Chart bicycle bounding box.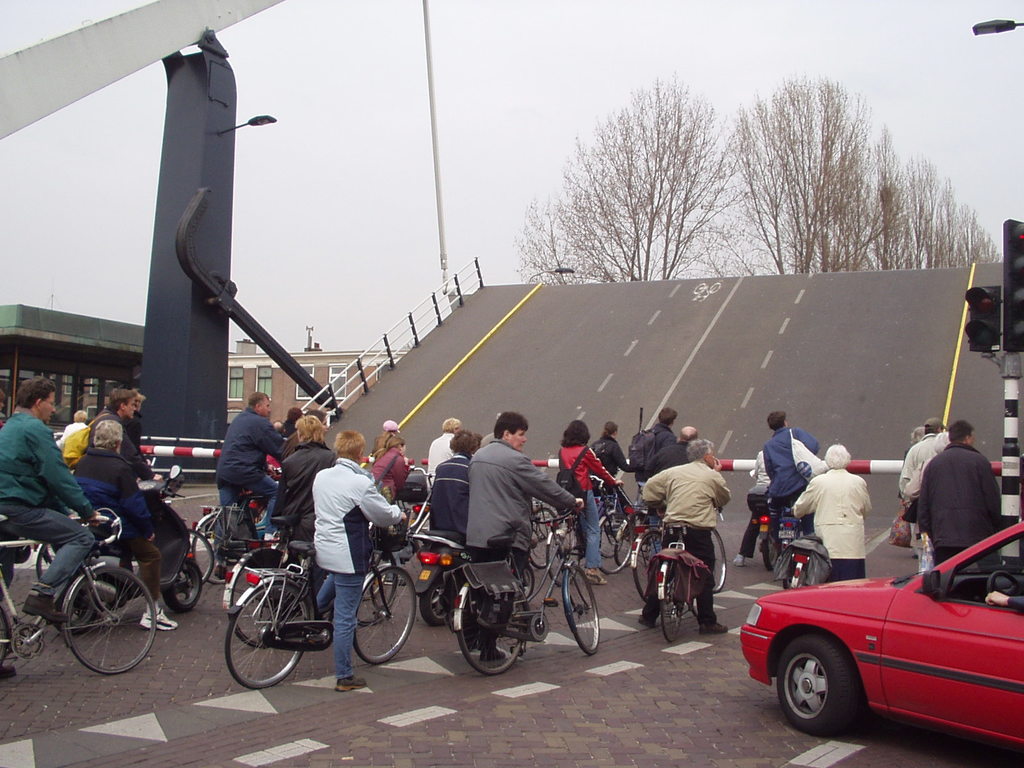
Charted: rect(221, 516, 401, 648).
